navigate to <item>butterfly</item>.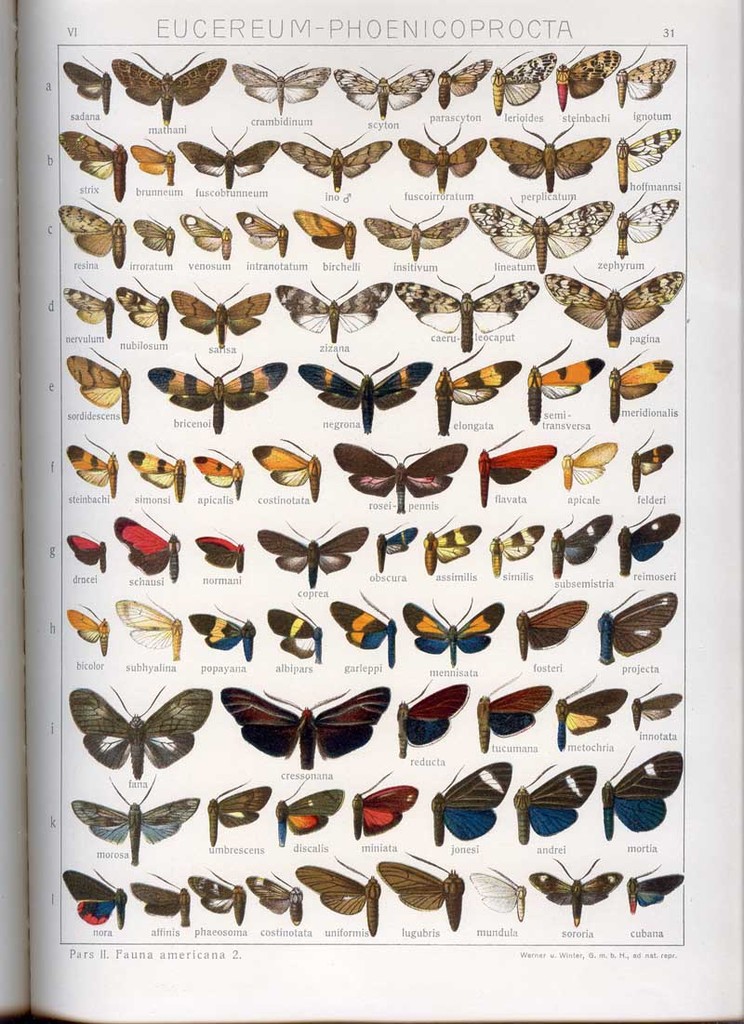
Navigation target: x1=116, y1=594, x2=183, y2=661.
